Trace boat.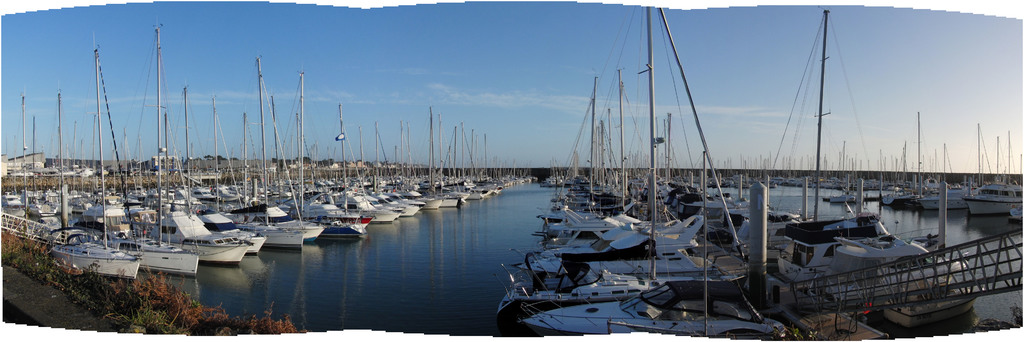
Traced to region(539, 7, 793, 337).
